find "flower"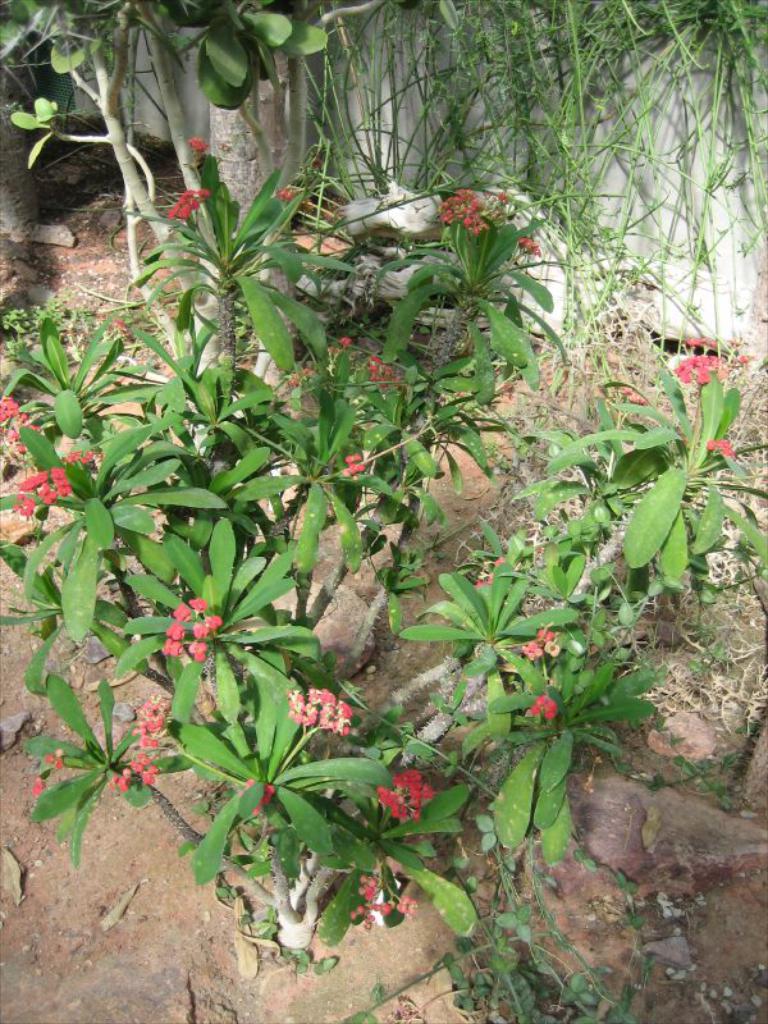
pyautogui.locateOnScreen(517, 241, 547, 257)
